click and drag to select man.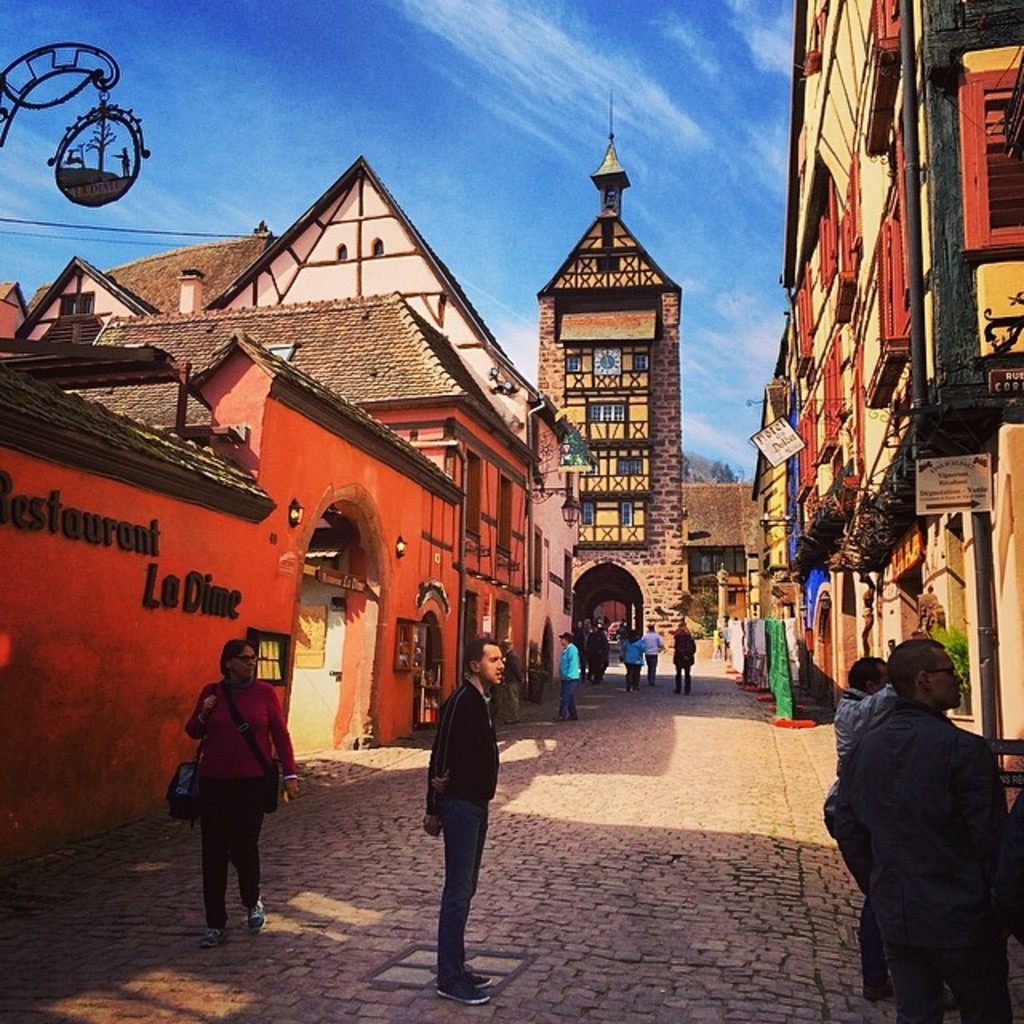
Selection: pyautogui.locateOnScreen(827, 656, 904, 760).
